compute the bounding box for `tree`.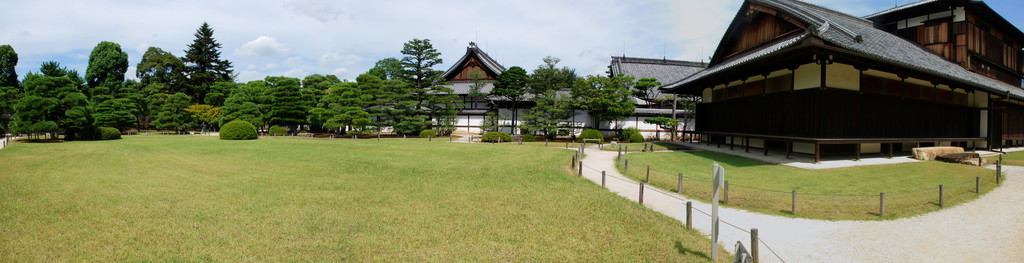
215:90:268:131.
